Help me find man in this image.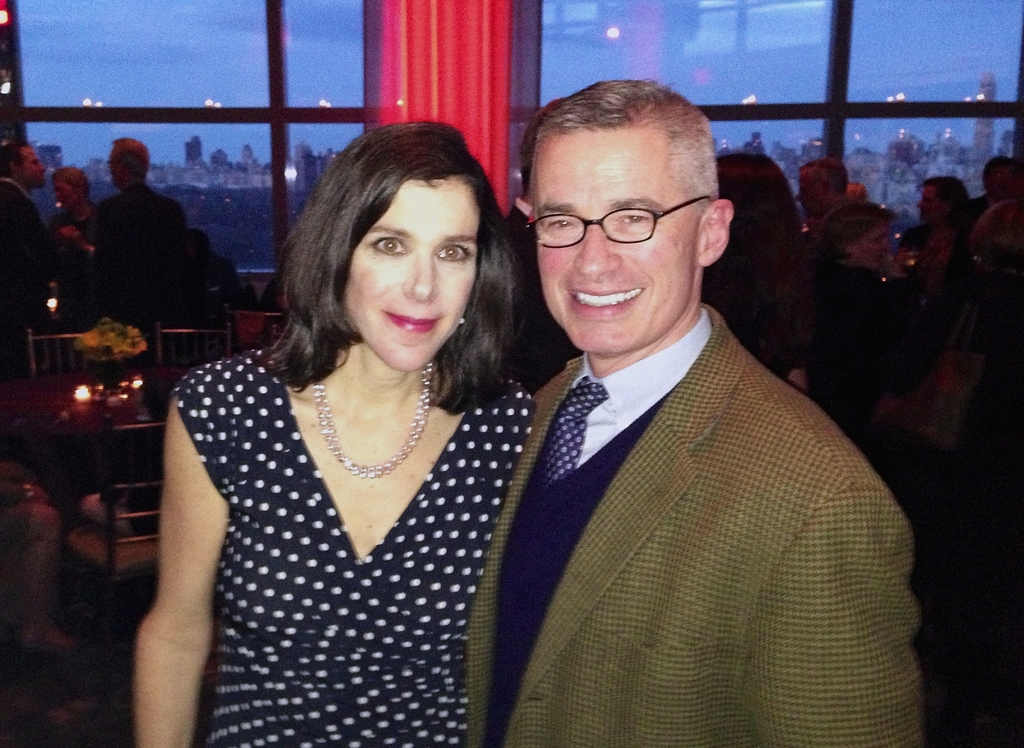
Found it: region(86, 129, 208, 341).
